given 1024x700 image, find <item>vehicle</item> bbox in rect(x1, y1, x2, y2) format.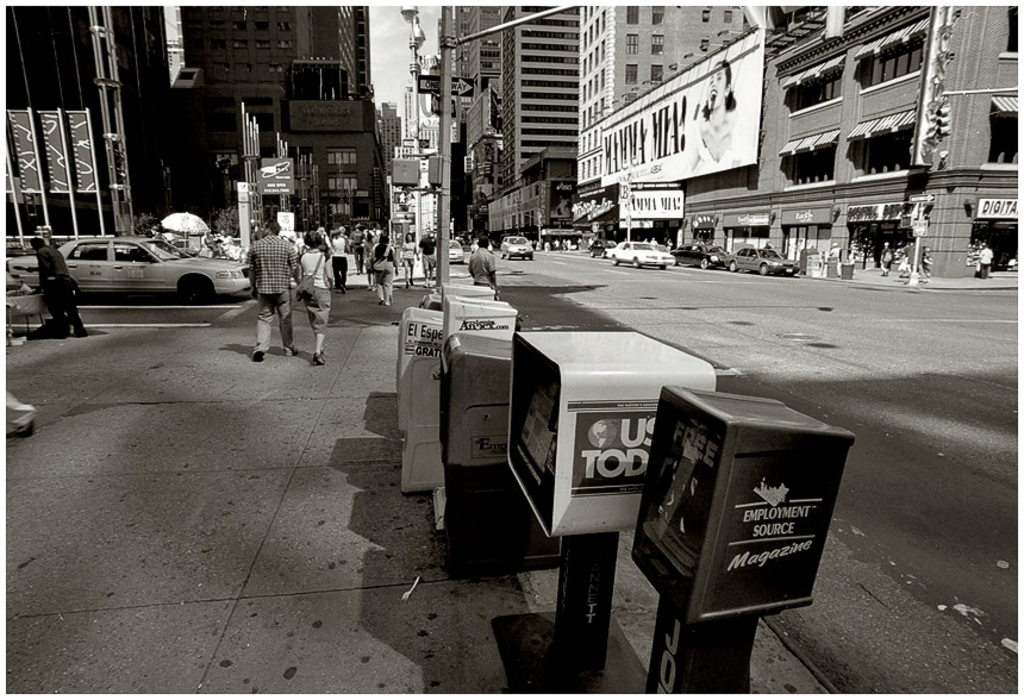
rect(724, 246, 801, 274).
